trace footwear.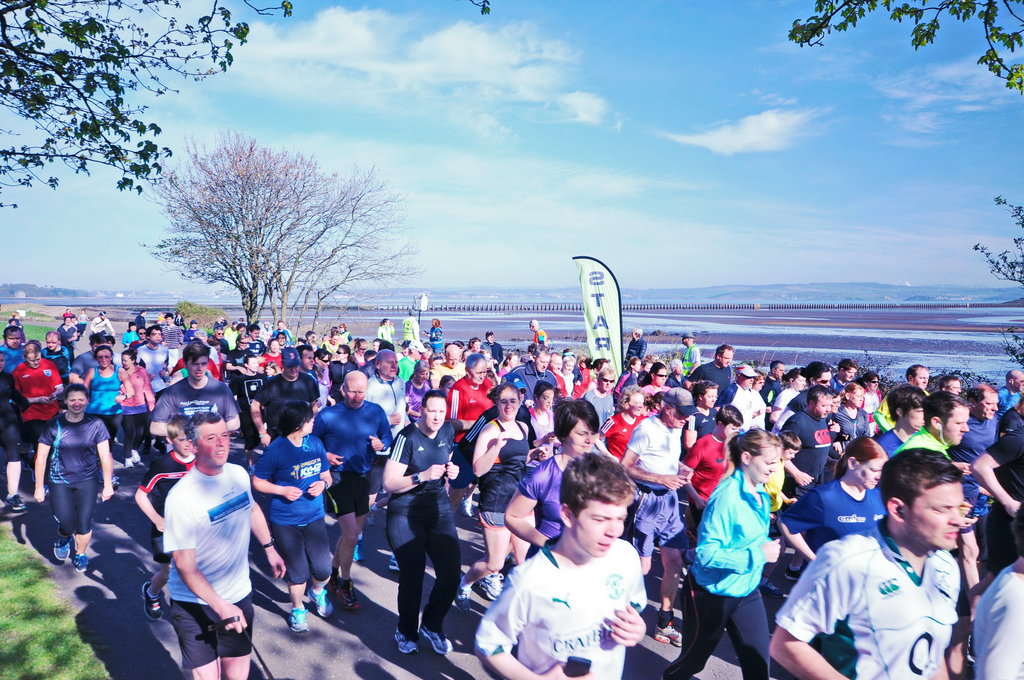
Traced to <box>303,583,335,618</box>.
